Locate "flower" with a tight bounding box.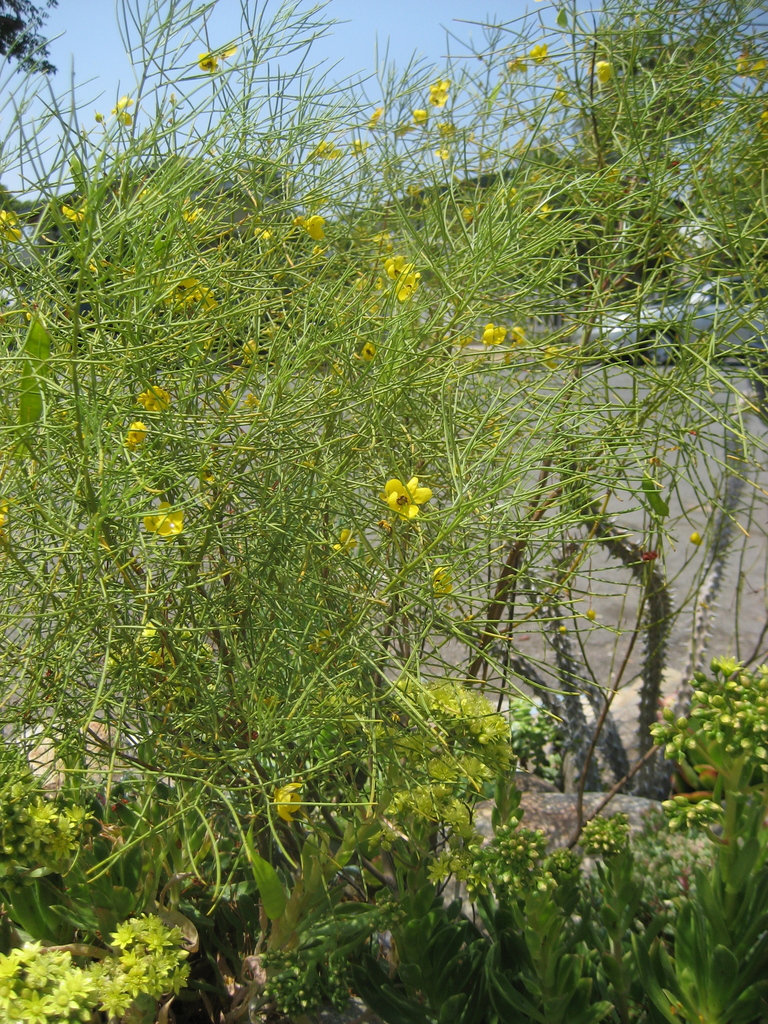
240, 340, 257, 354.
